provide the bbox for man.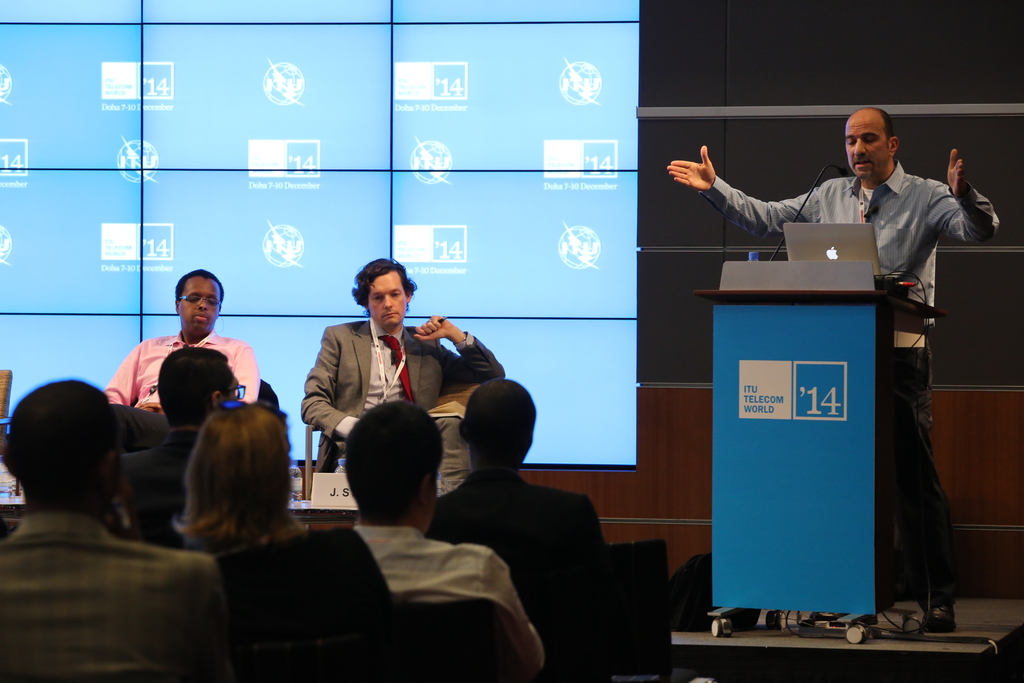
BBox(130, 284, 255, 434).
